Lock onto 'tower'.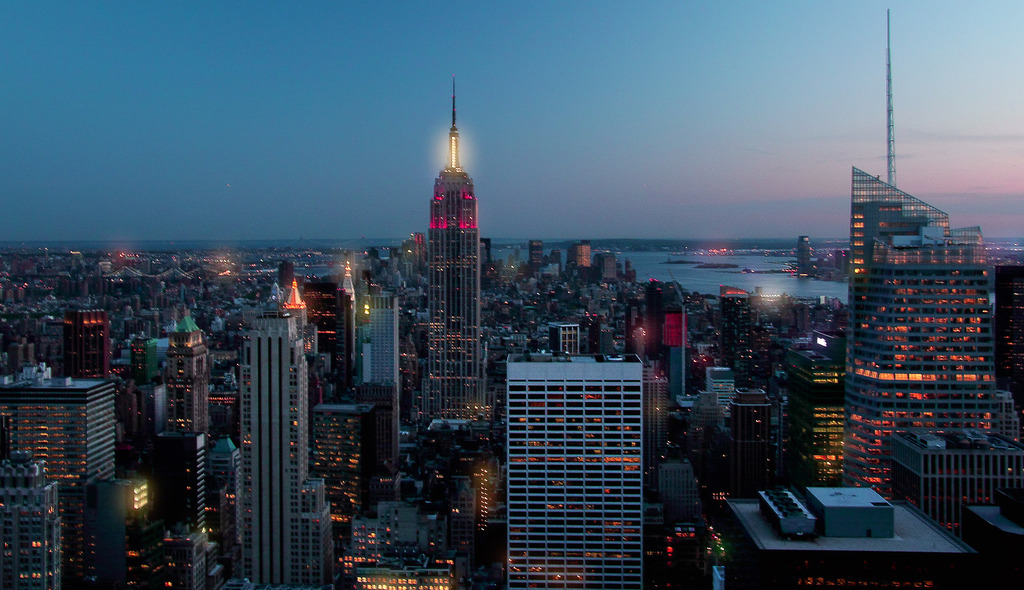
Locked: x1=730 y1=385 x2=772 y2=497.
